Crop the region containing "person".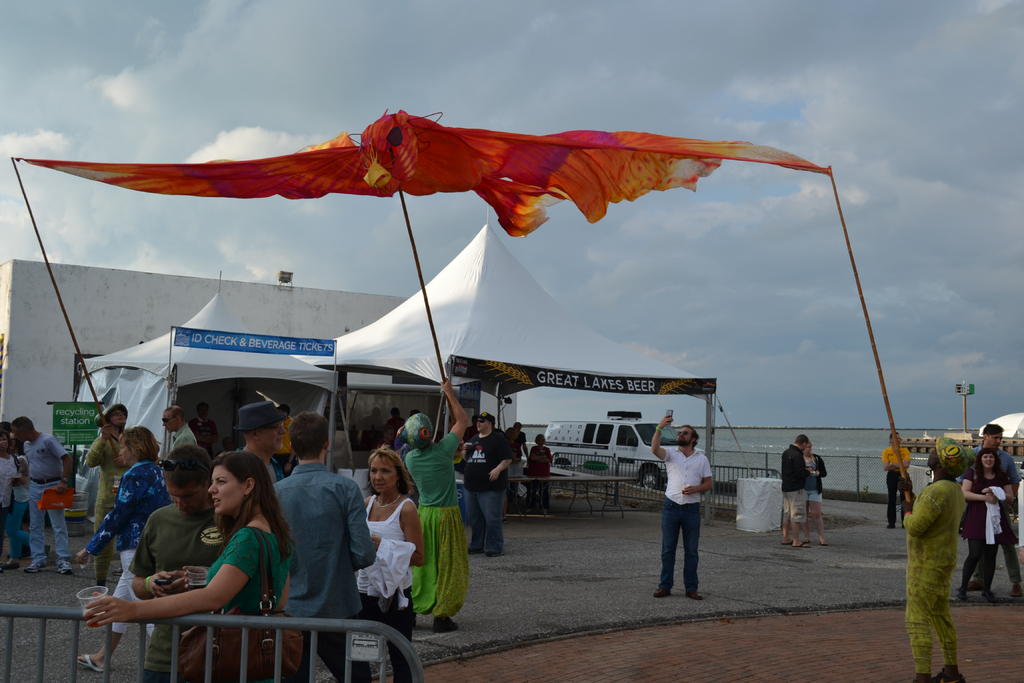
Crop region: [x1=806, y1=436, x2=833, y2=544].
